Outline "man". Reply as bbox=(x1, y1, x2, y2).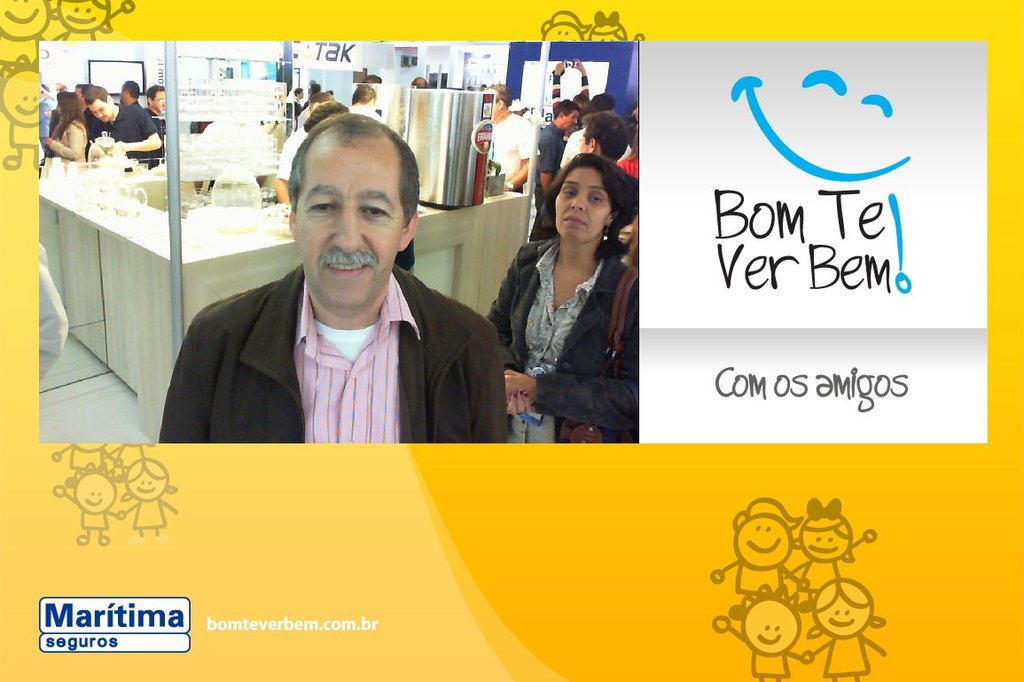
bbox=(115, 82, 139, 102).
